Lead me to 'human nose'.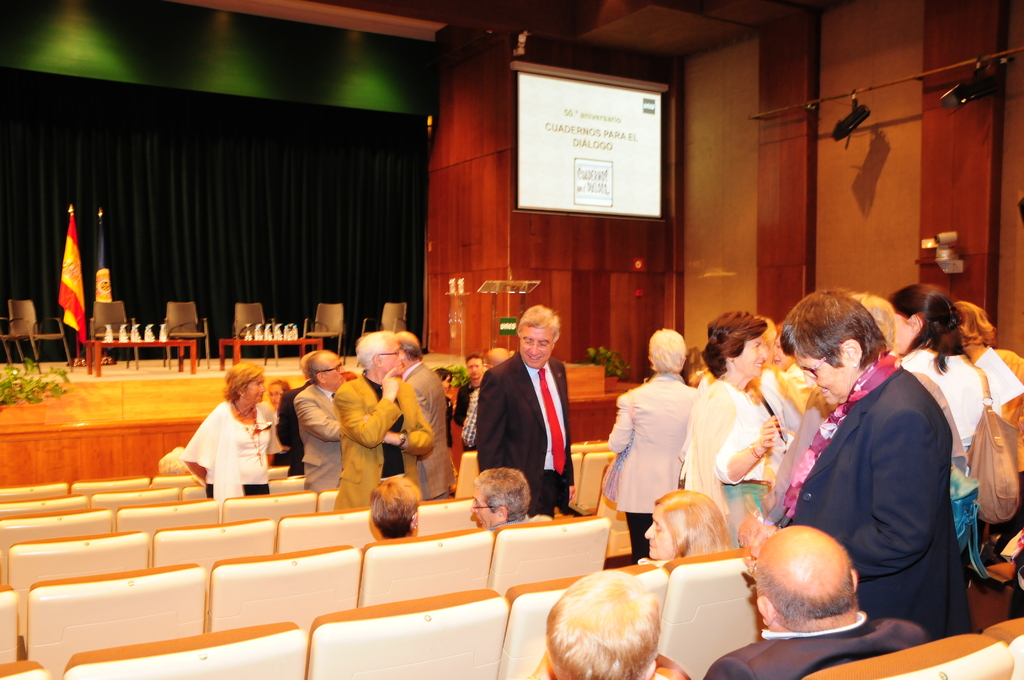
Lead to 803:369:816:387.
